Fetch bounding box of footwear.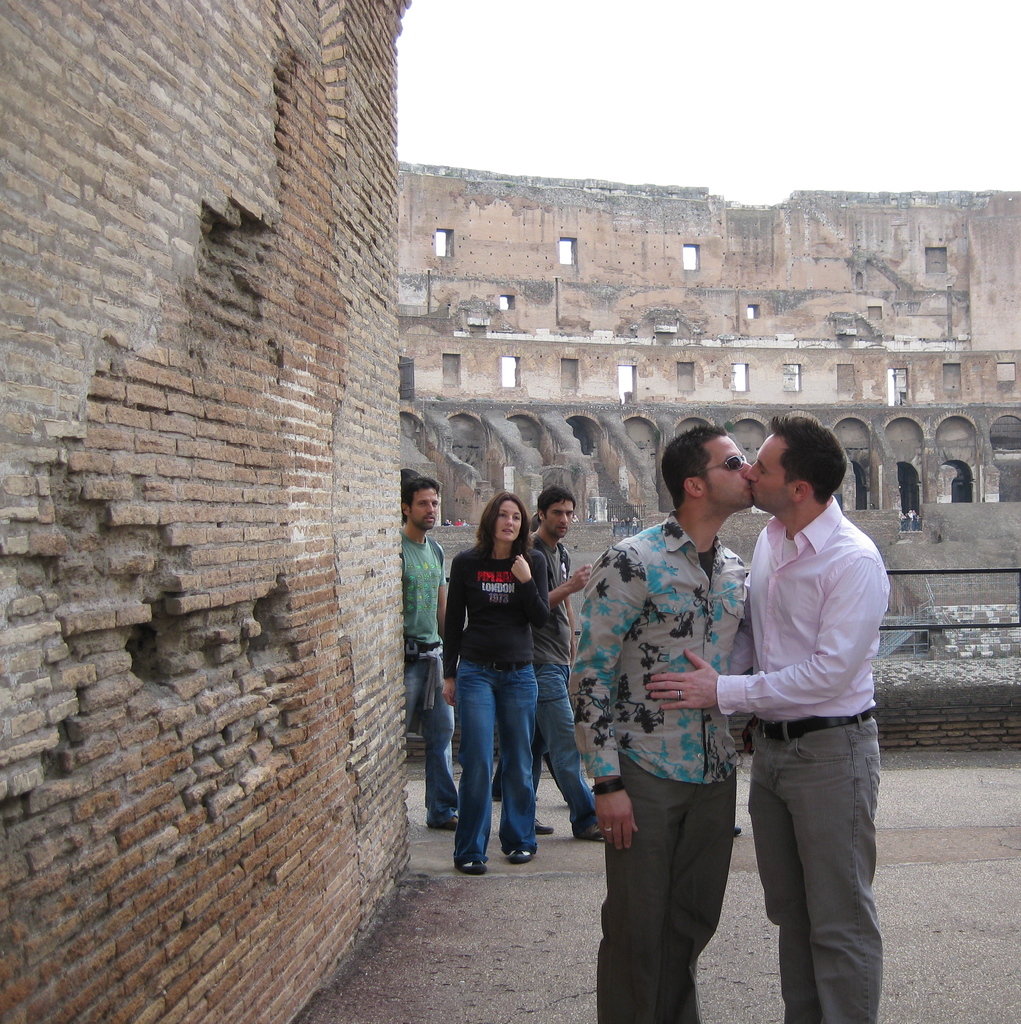
Bbox: [578, 815, 608, 839].
